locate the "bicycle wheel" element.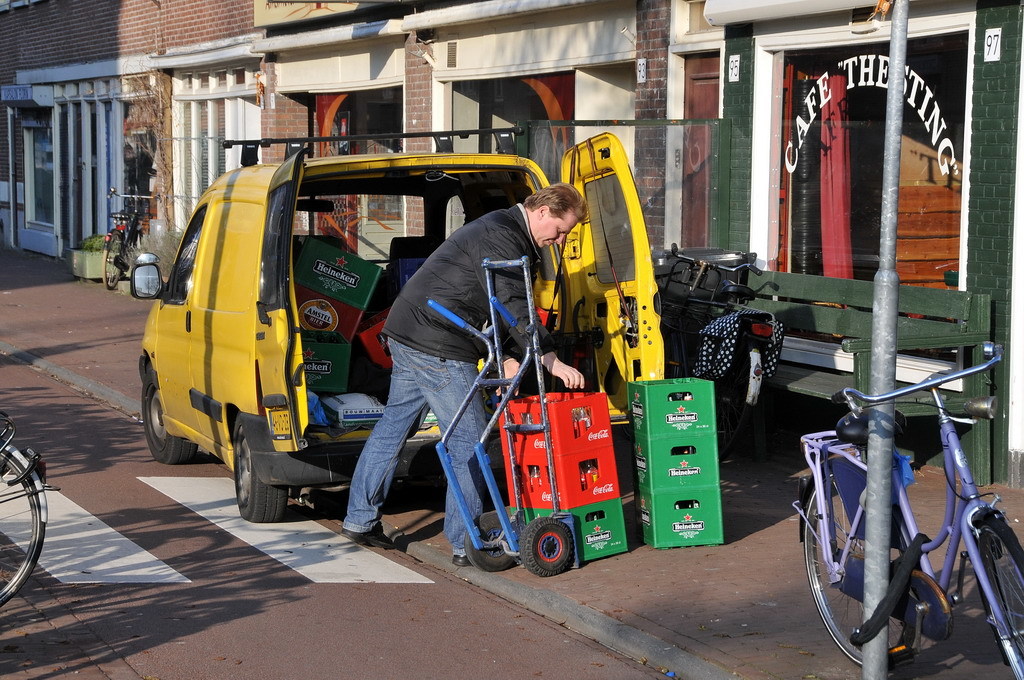
Element bbox: detection(711, 315, 764, 460).
